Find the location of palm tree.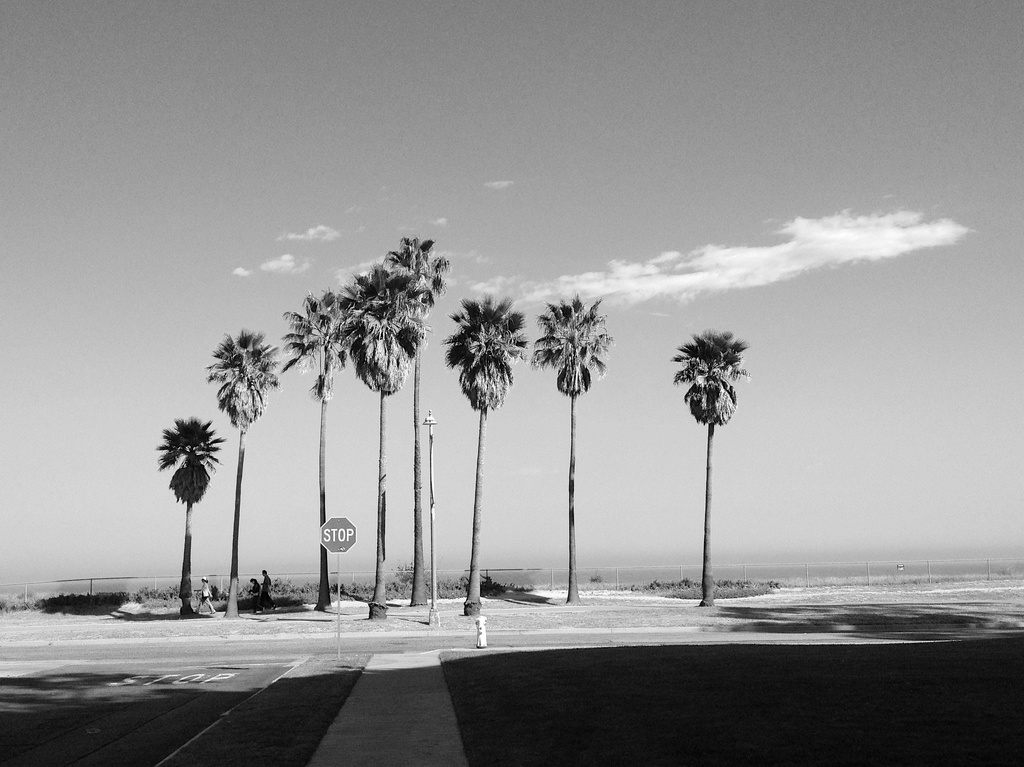
Location: [left=528, top=305, right=611, bottom=551].
